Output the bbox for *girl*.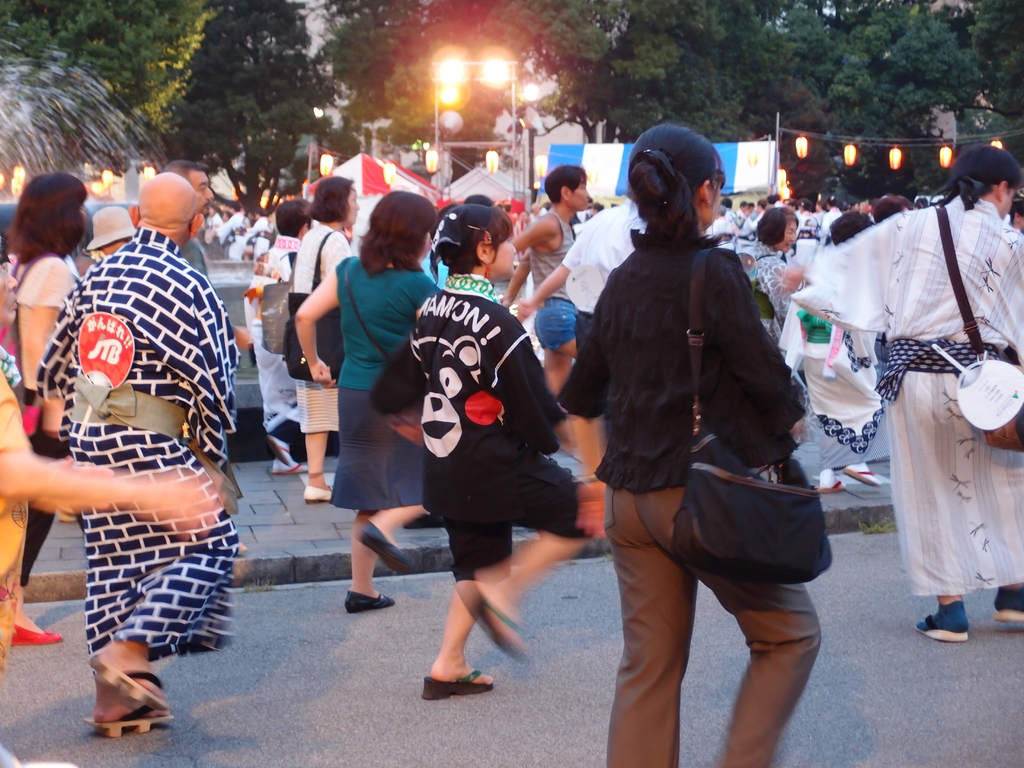
crop(0, 176, 99, 592).
